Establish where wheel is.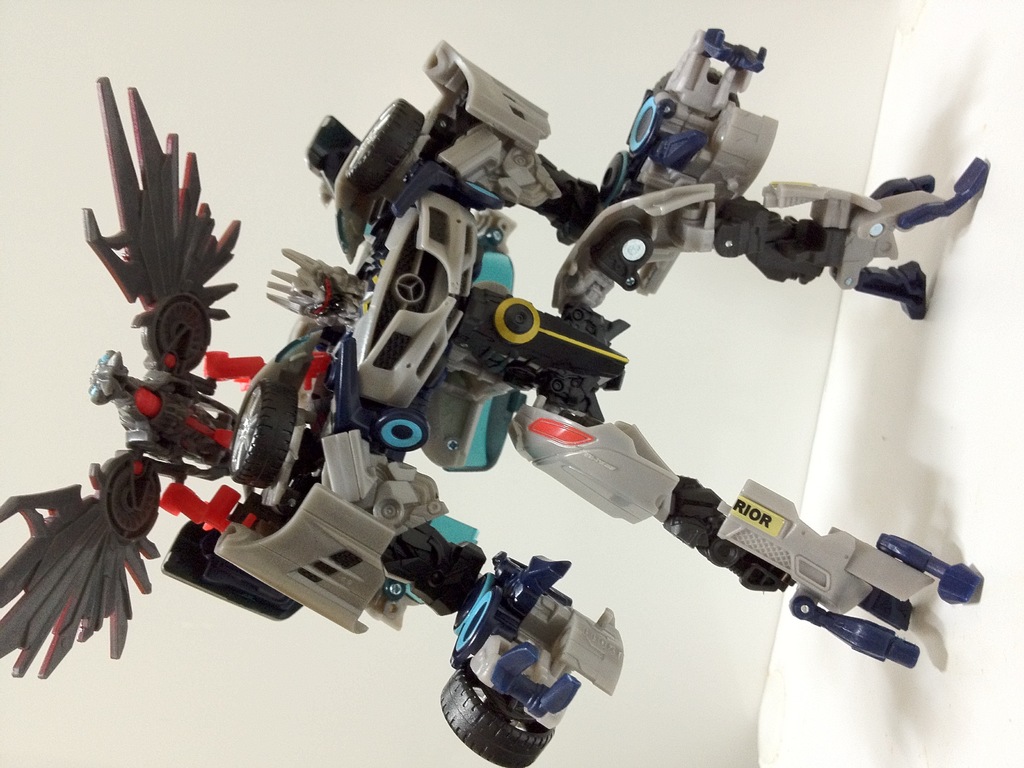
Established at 225/380/294/487.
